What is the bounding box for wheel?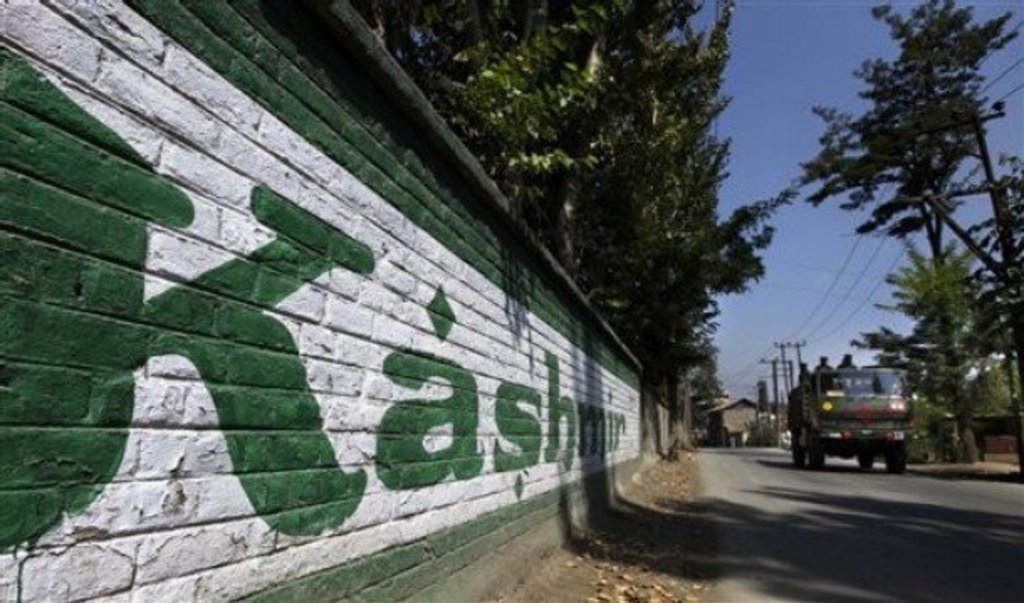
{"x1": 809, "y1": 435, "x2": 826, "y2": 472}.
